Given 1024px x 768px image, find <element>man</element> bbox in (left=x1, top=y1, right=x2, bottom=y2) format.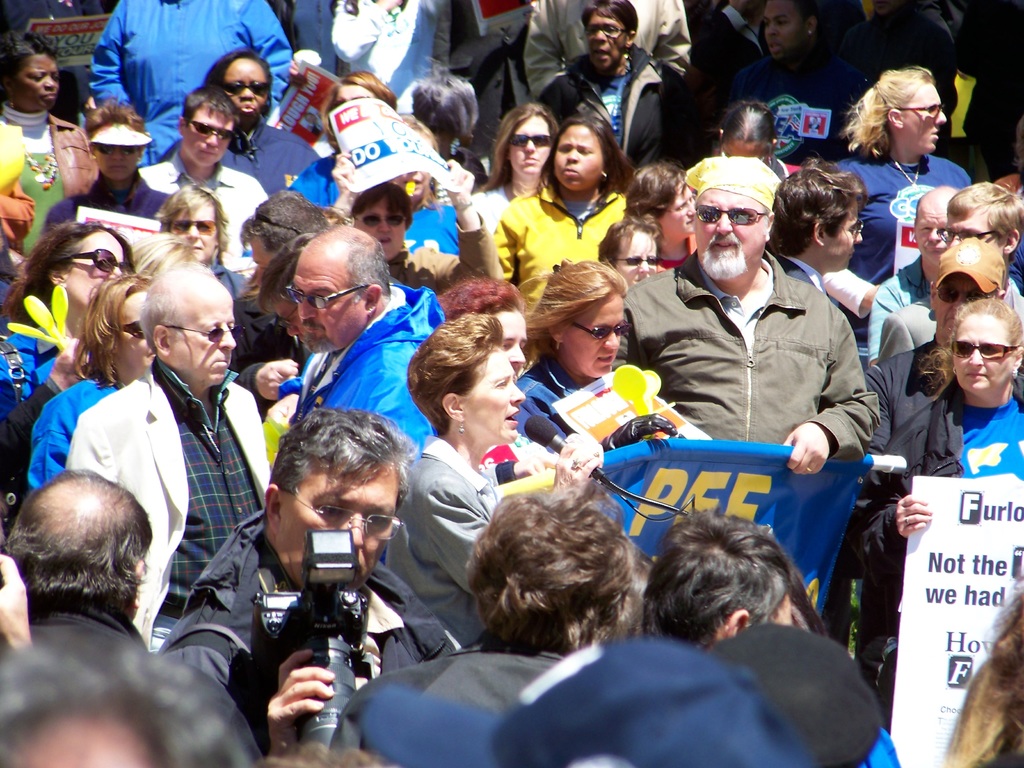
(left=618, top=140, right=879, bottom=492).
